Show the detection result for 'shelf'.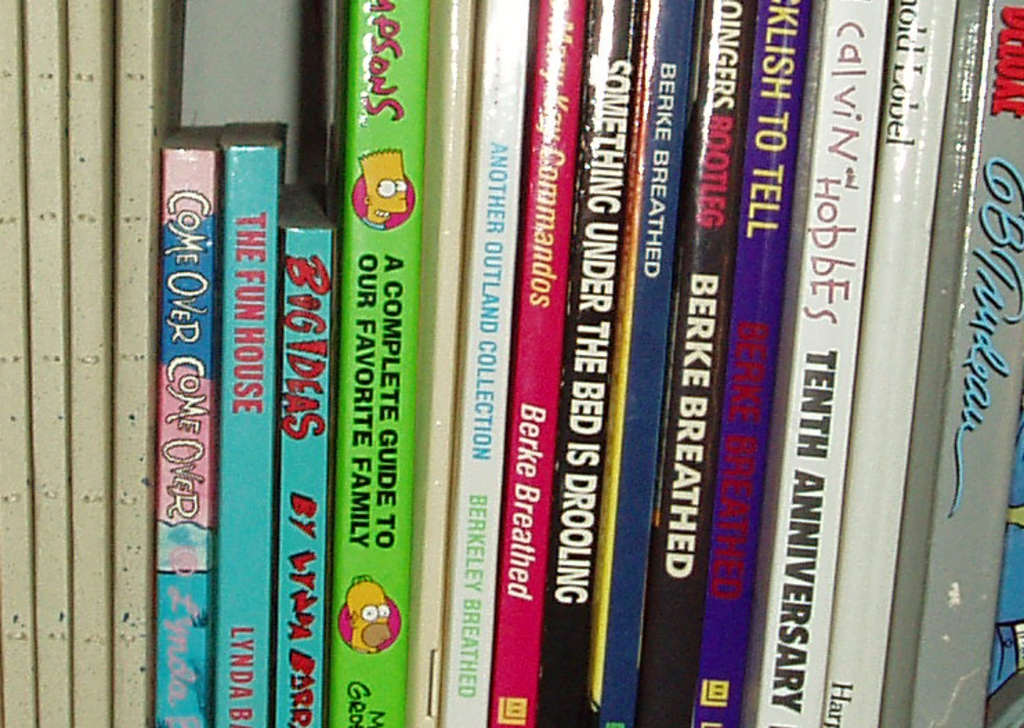
BBox(0, 0, 1023, 727).
